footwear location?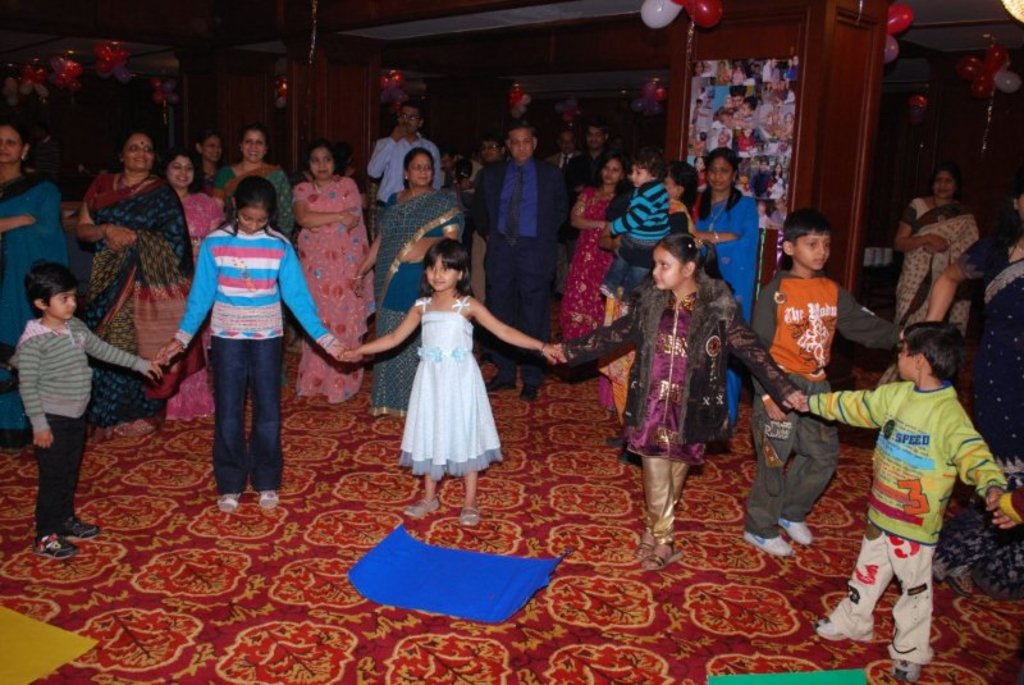
box(219, 489, 239, 510)
